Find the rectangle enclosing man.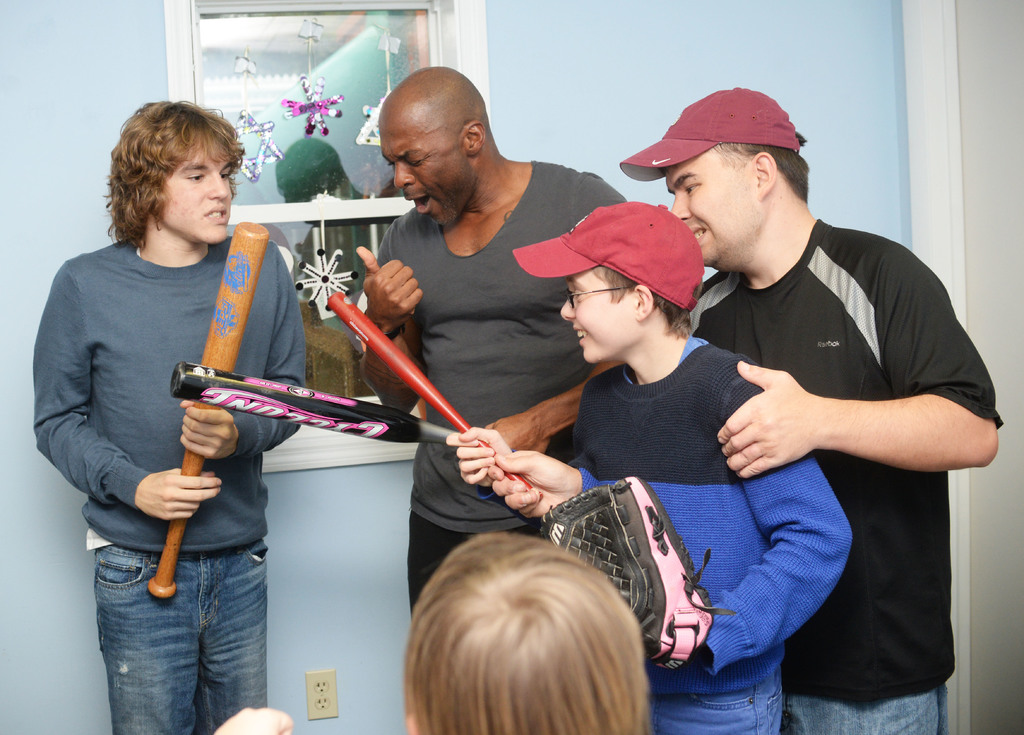
[23, 90, 321, 734].
